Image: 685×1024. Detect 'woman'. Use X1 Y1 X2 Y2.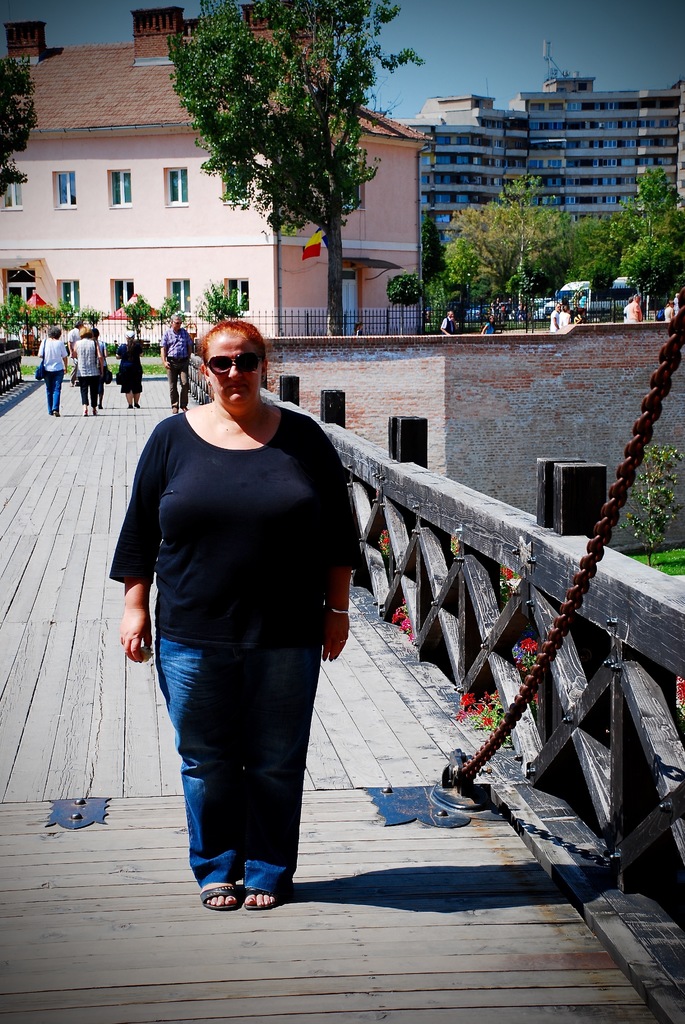
115 328 143 415.
